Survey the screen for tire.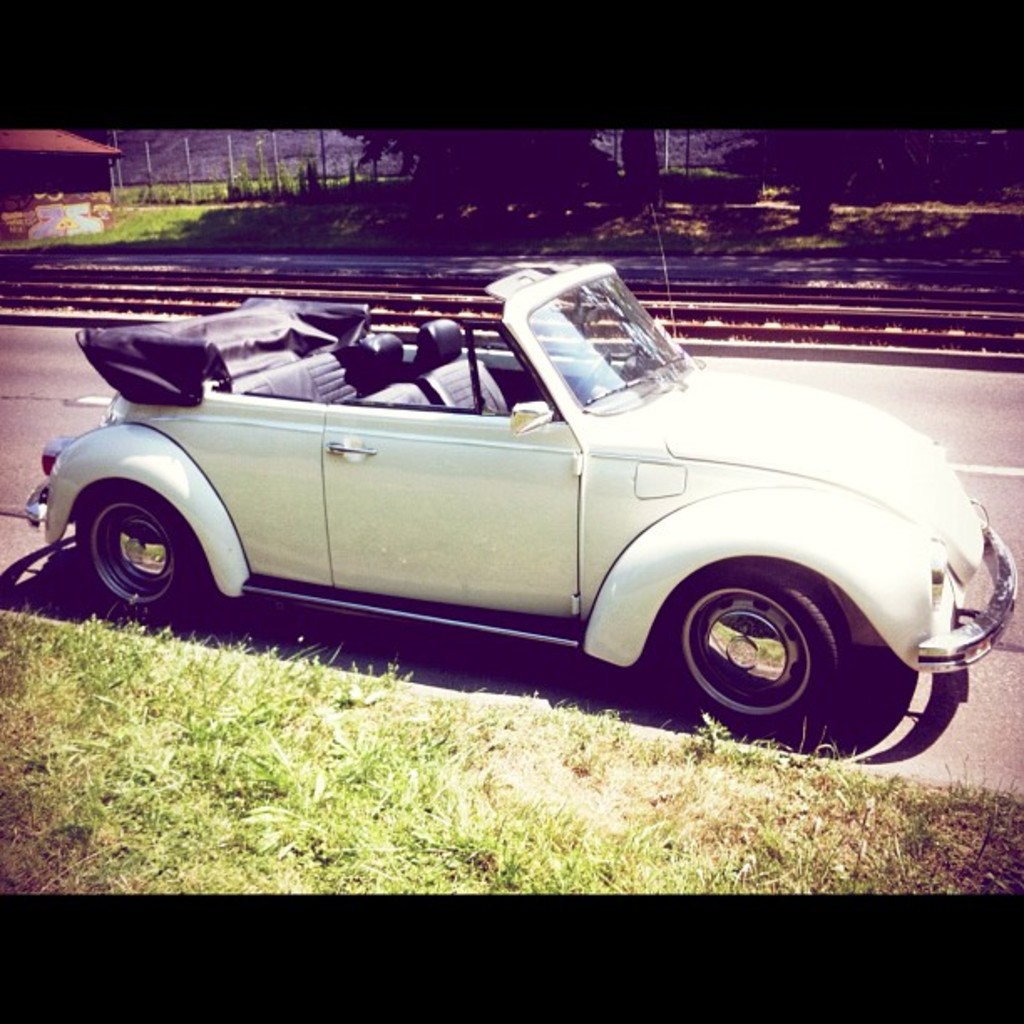
Survey found: 75, 489, 191, 622.
